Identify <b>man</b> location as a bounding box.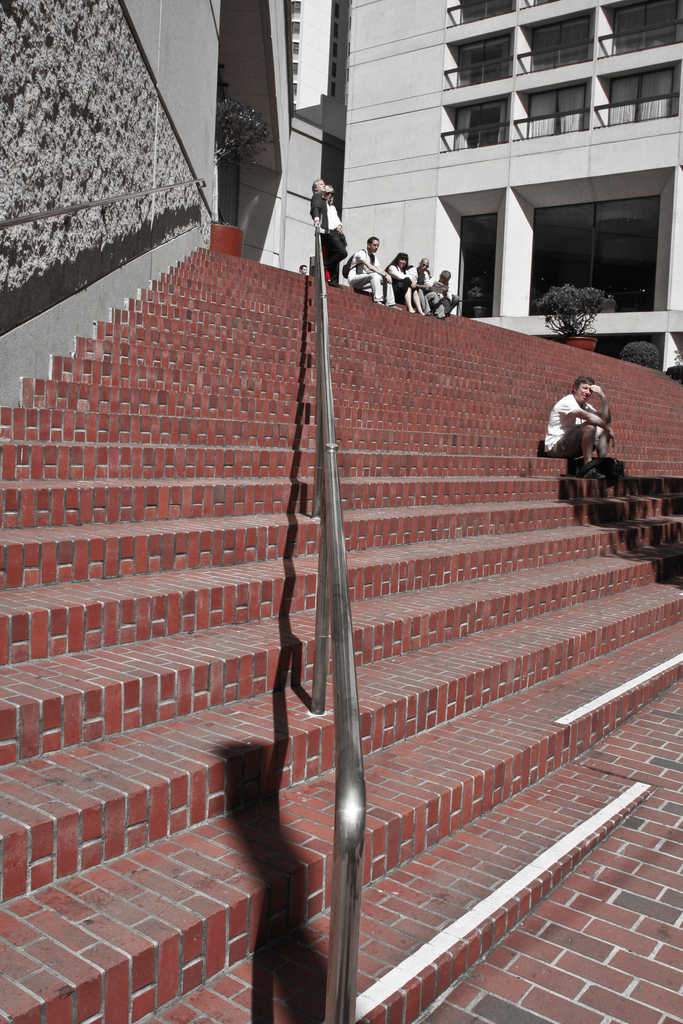
rect(431, 269, 460, 315).
